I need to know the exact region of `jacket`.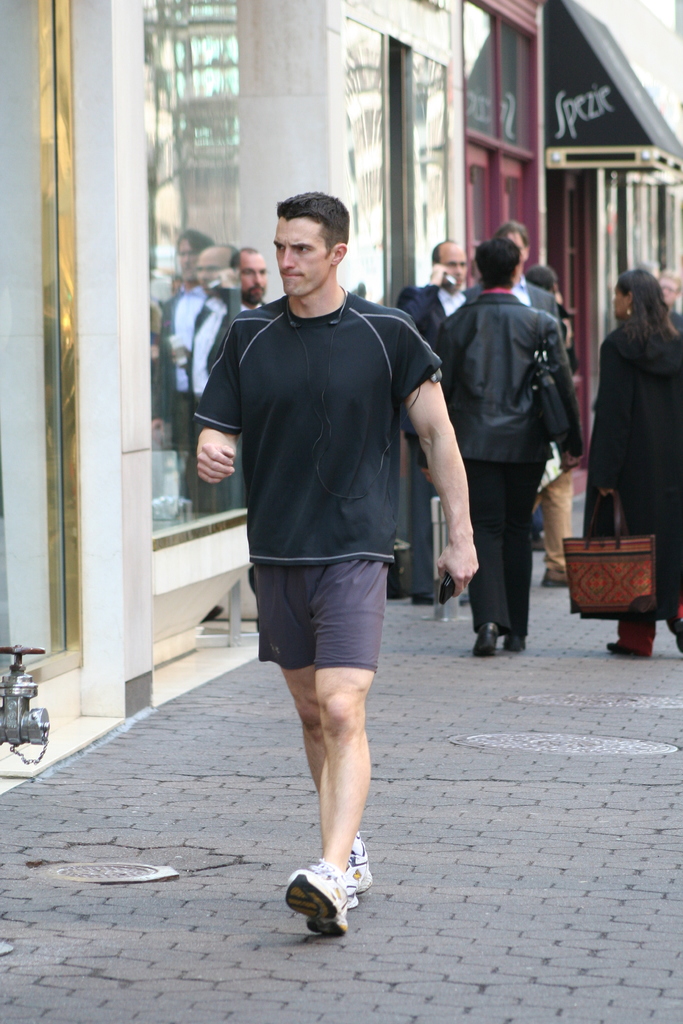
Region: bbox(580, 323, 682, 630).
